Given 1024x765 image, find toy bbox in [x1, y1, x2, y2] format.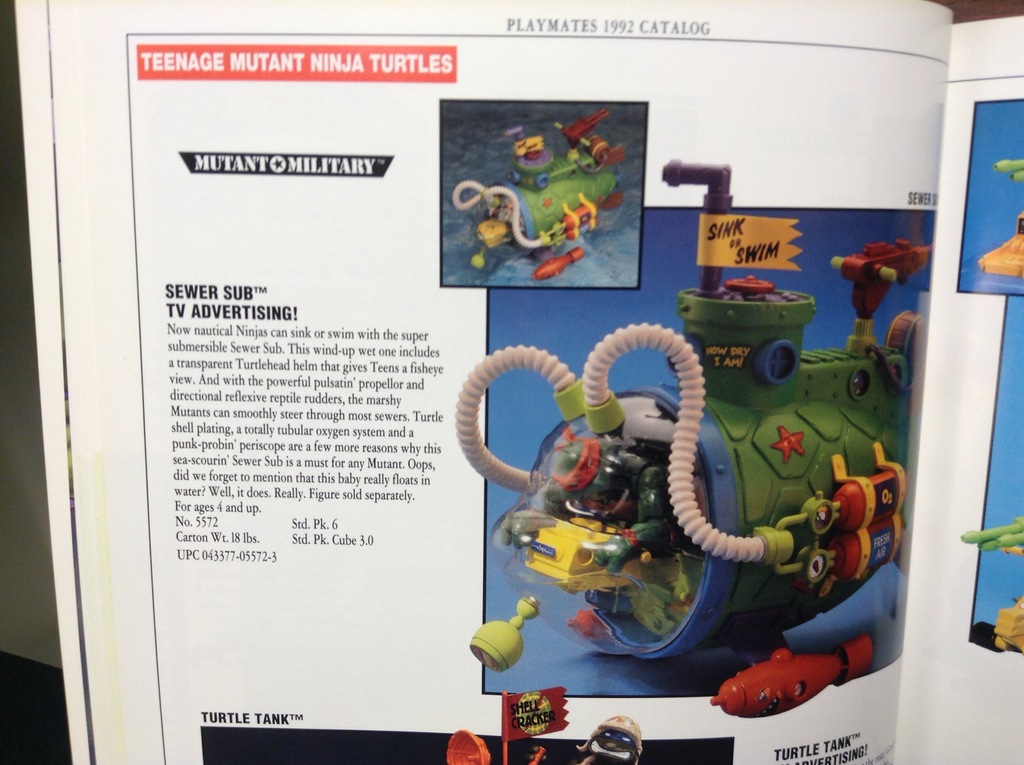
[959, 517, 1023, 651].
